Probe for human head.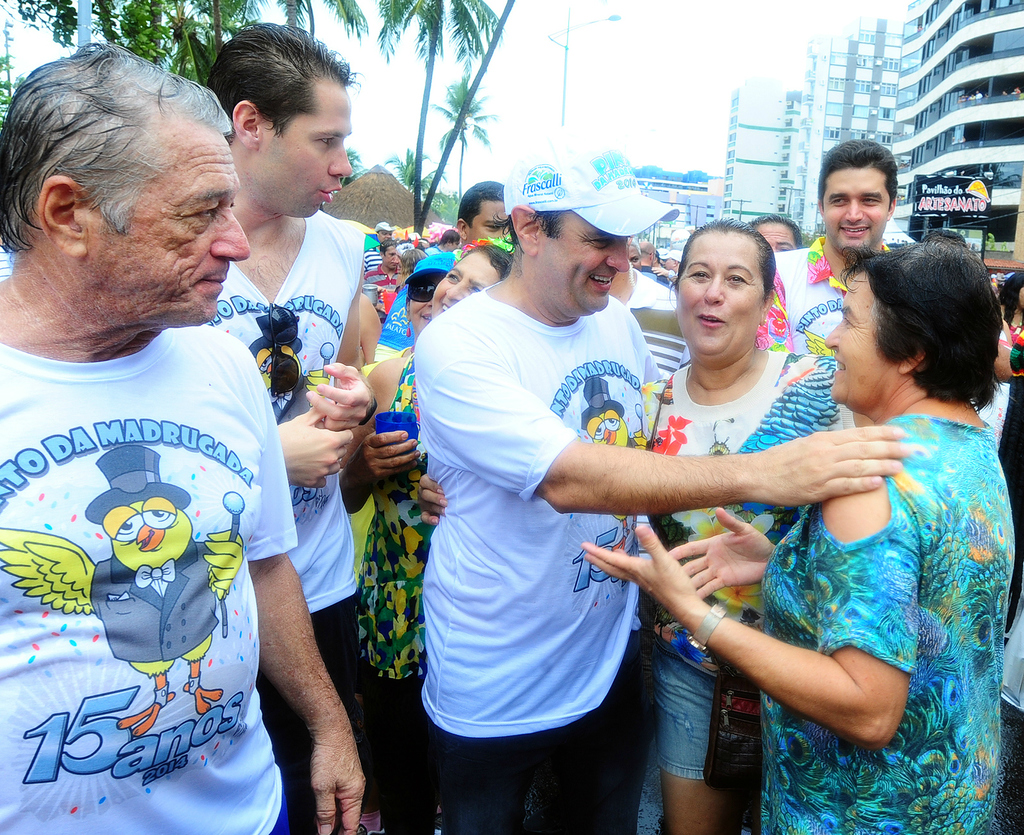
Probe result: left=46, top=50, right=228, bottom=313.
